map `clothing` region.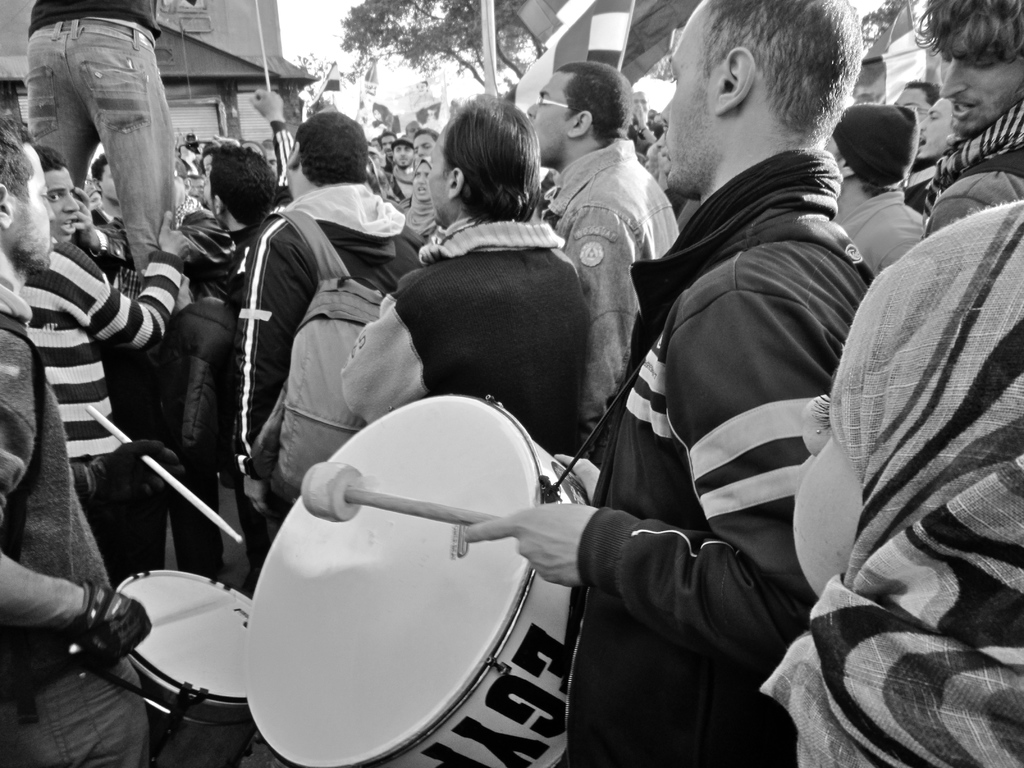
Mapped to box(0, 243, 157, 767).
